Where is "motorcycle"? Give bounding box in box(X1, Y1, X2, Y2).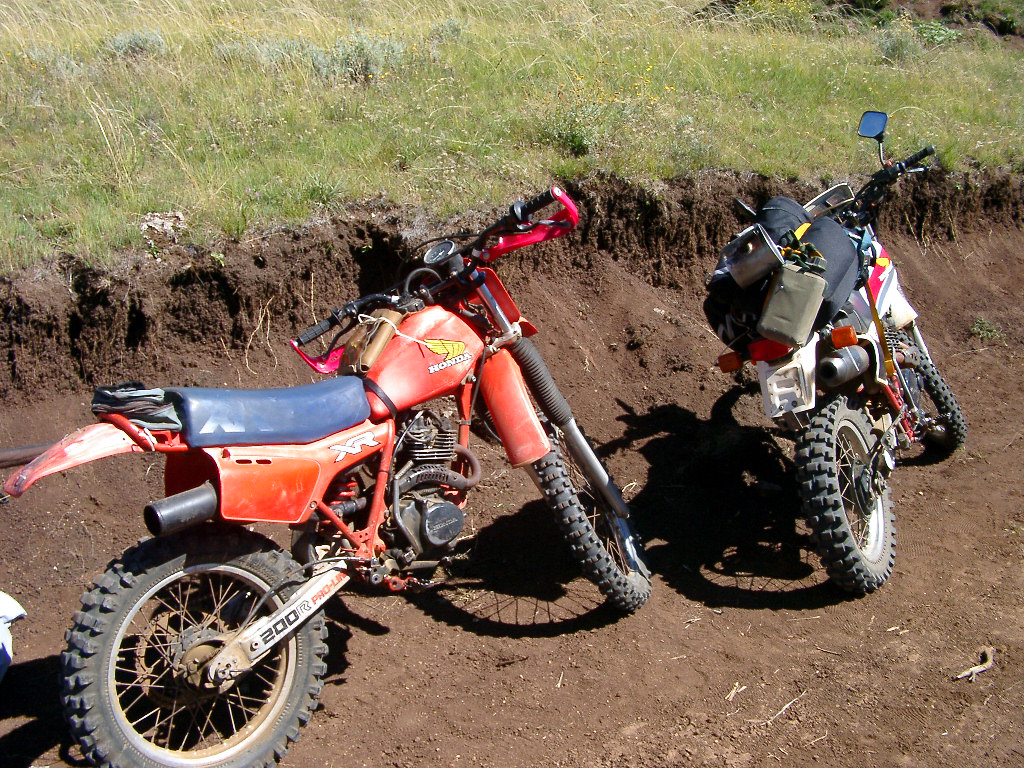
box(52, 192, 690, 757).
